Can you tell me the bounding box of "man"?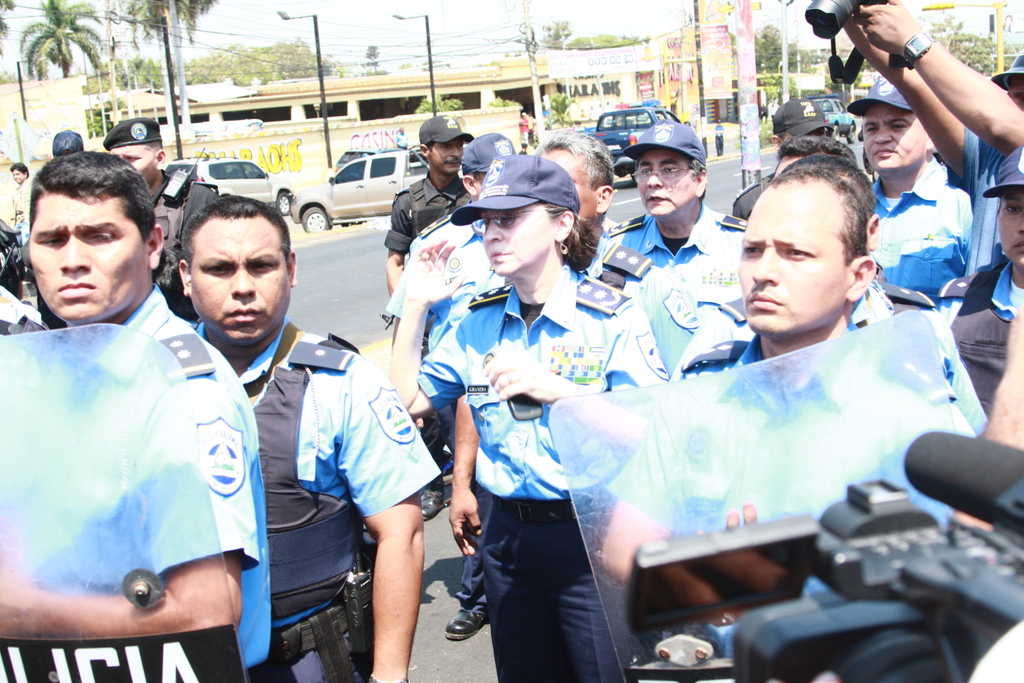
Rect(97, 113, 205, 325).
